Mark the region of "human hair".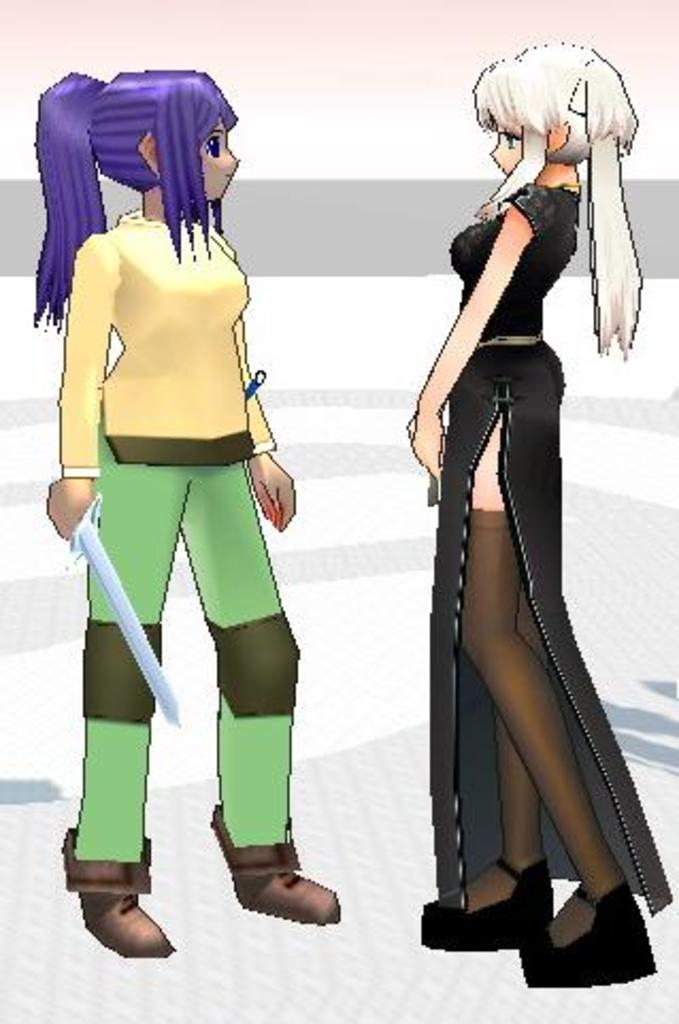
Region: [left=30, top=68, right=245, bottom=336].
